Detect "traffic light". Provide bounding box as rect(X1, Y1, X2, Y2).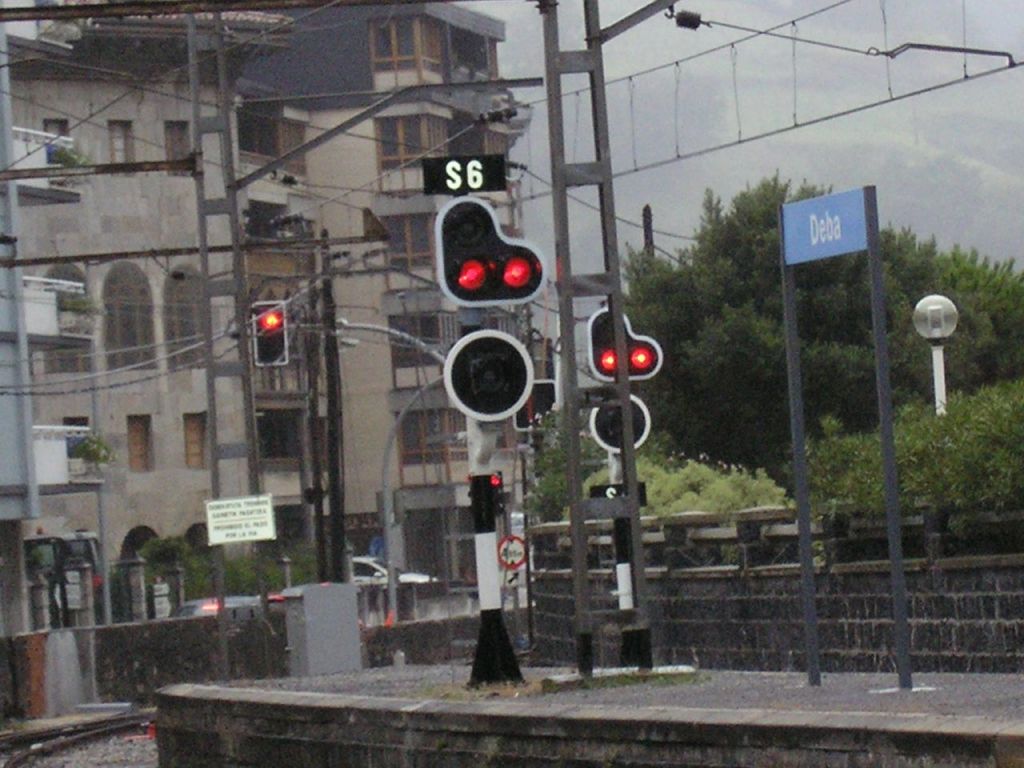
rect(250, 298, 287, 371).
